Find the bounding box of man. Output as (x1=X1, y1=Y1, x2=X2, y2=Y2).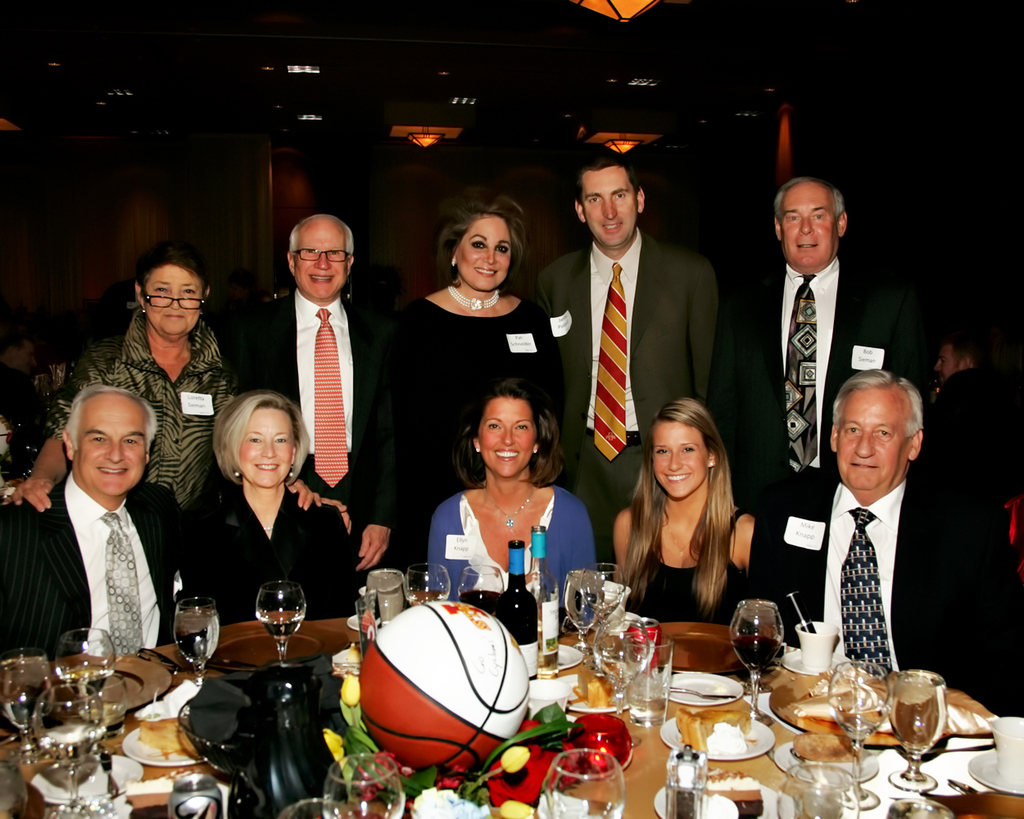
(x1=236, y1=211, x2=418, y2=613).
